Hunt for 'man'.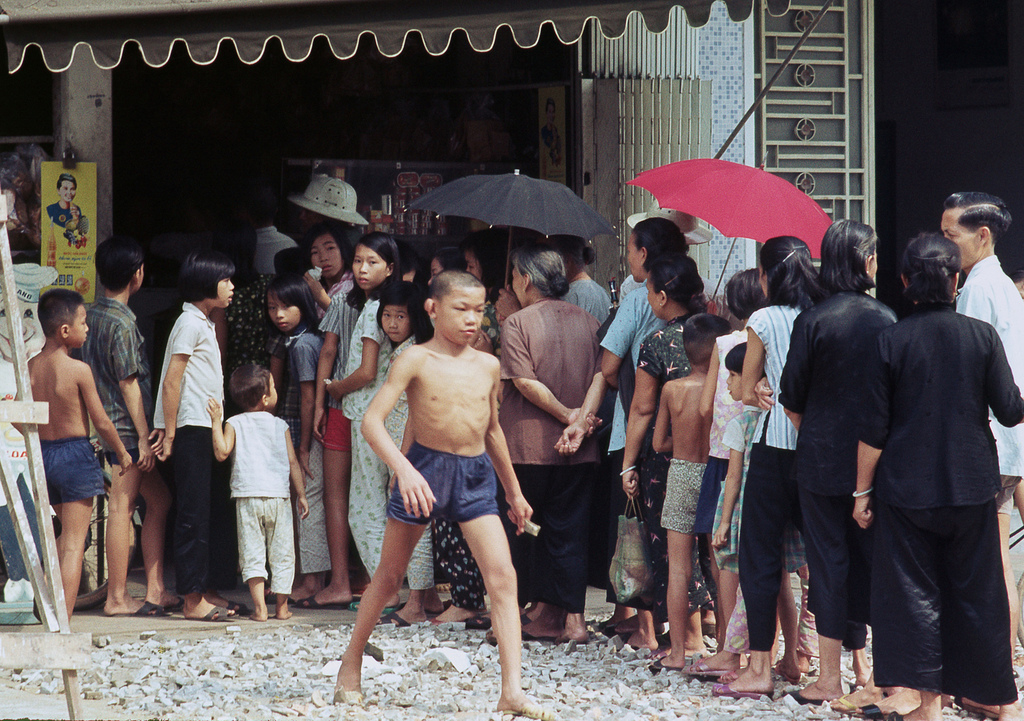
Hunted down at x1=80 y1=241 x2=142 y2=608.
